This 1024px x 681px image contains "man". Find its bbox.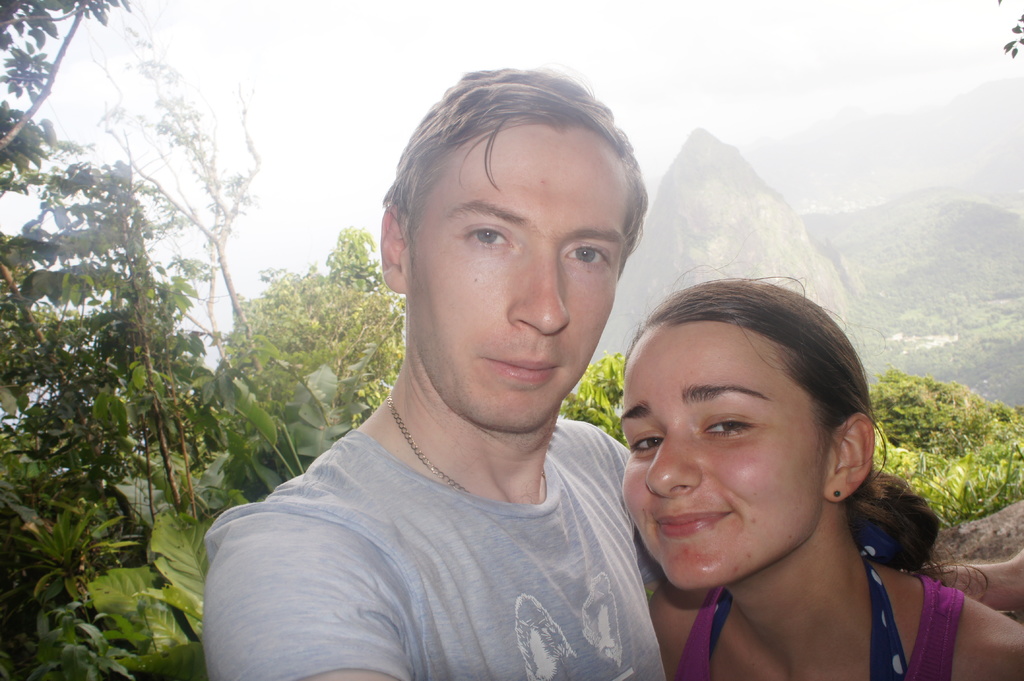
select_region(198, 63, 1023, 680).
